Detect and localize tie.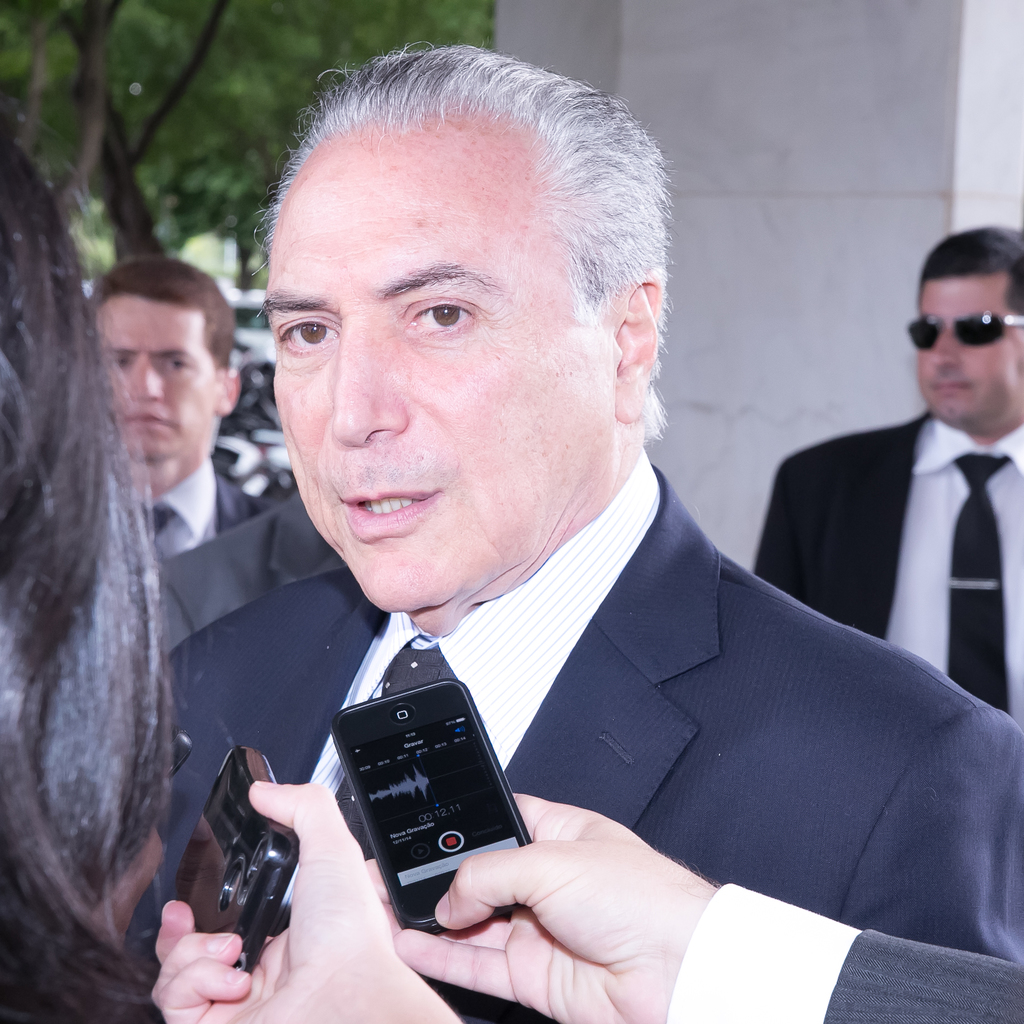
Localized at left=332, top=638, right=463, bottom=867.
